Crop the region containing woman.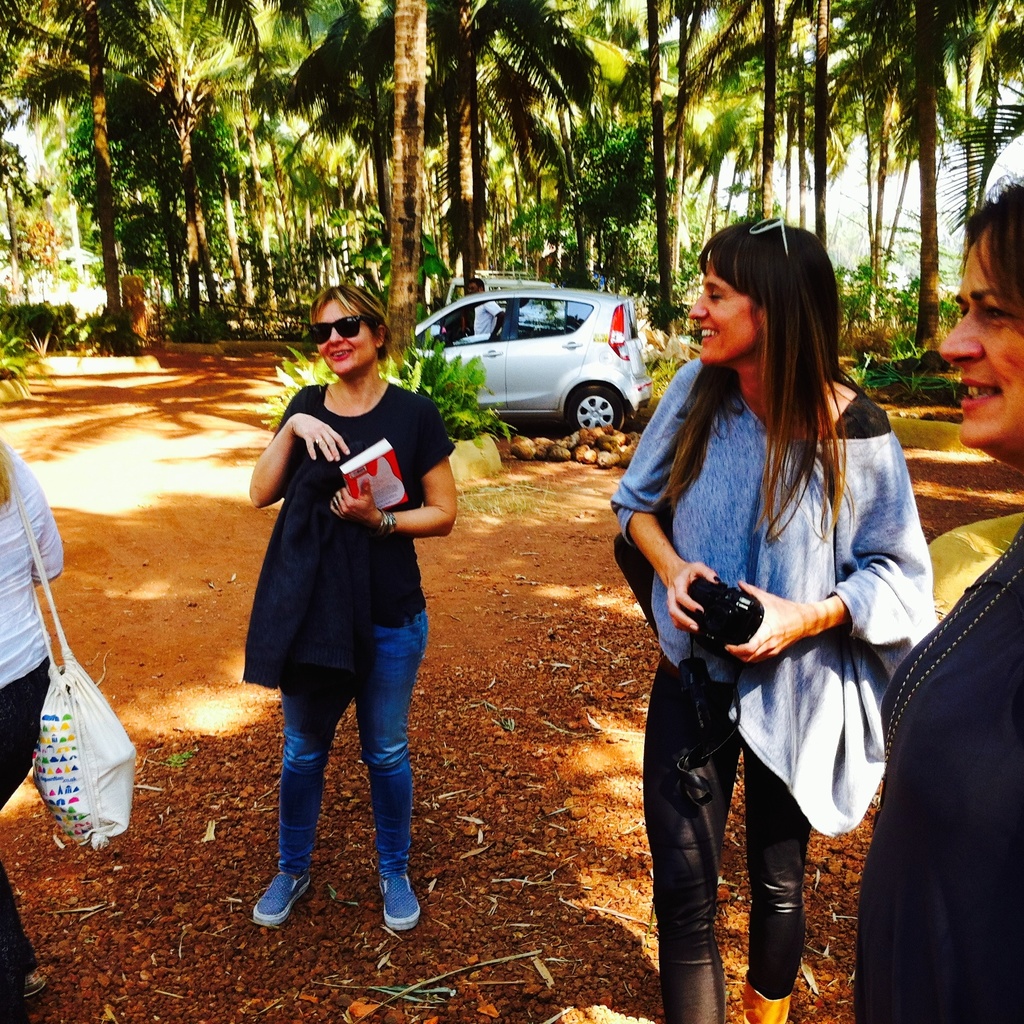
Crop region: region(612, 216, 934, 1020).
